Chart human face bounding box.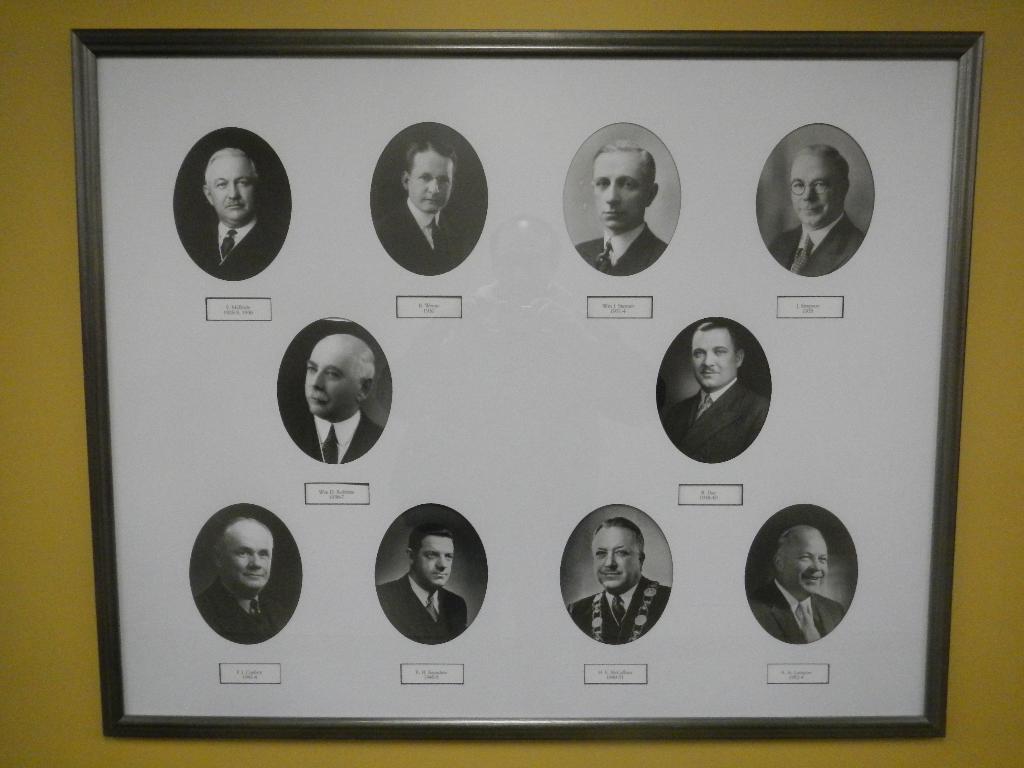
Charted: [305, 342, 356, 416].
